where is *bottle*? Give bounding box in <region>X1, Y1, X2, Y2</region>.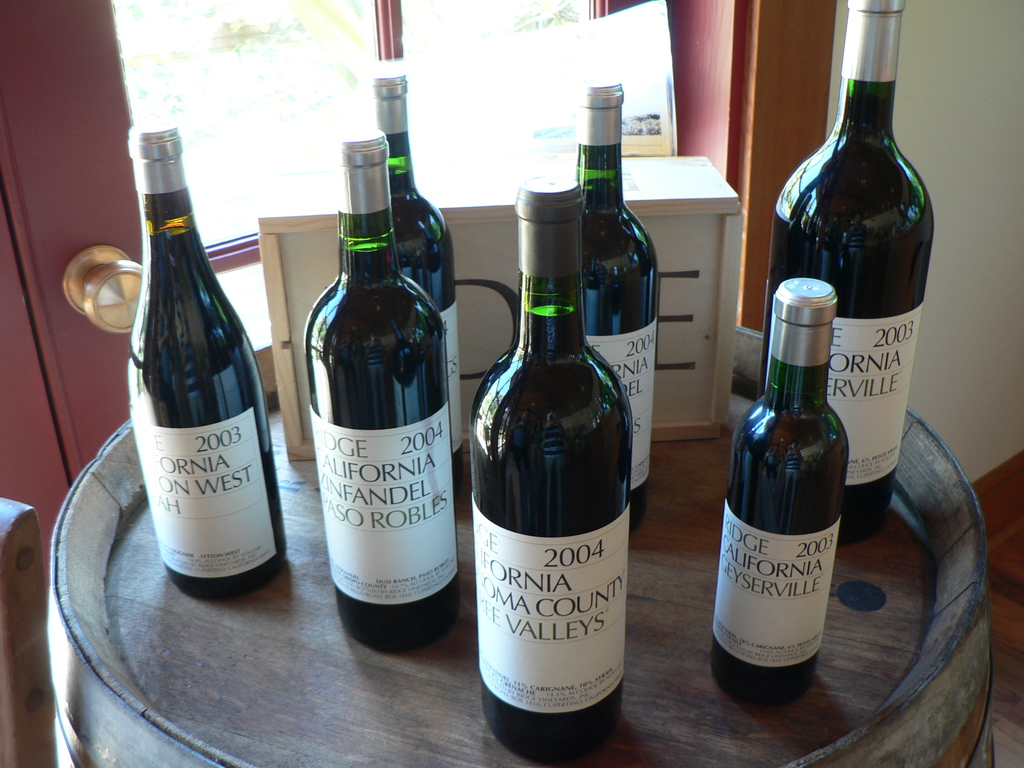
<region>755, 0, 938, 548</region>.
